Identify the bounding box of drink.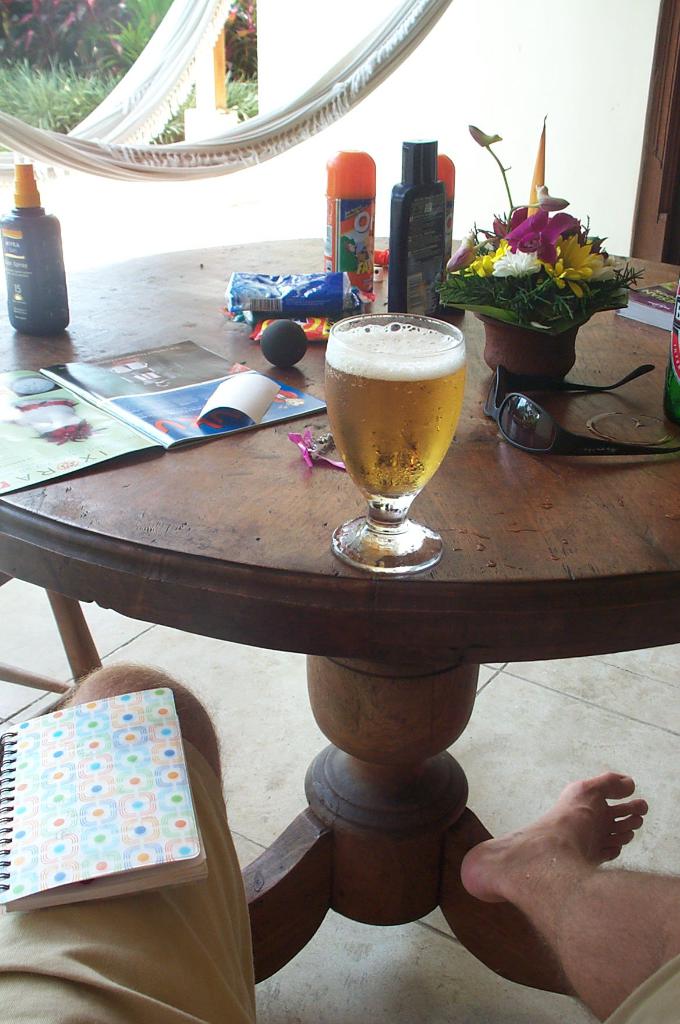
box=[326, 331, 483, 561].
